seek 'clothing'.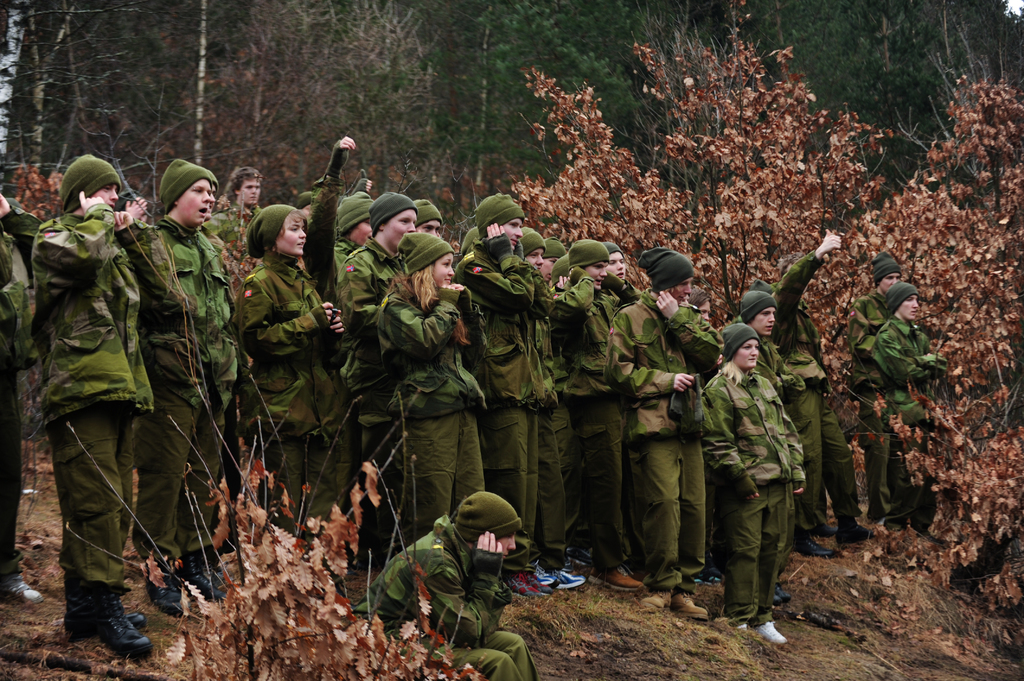
<region>340, 232, 410, 539</region>.
